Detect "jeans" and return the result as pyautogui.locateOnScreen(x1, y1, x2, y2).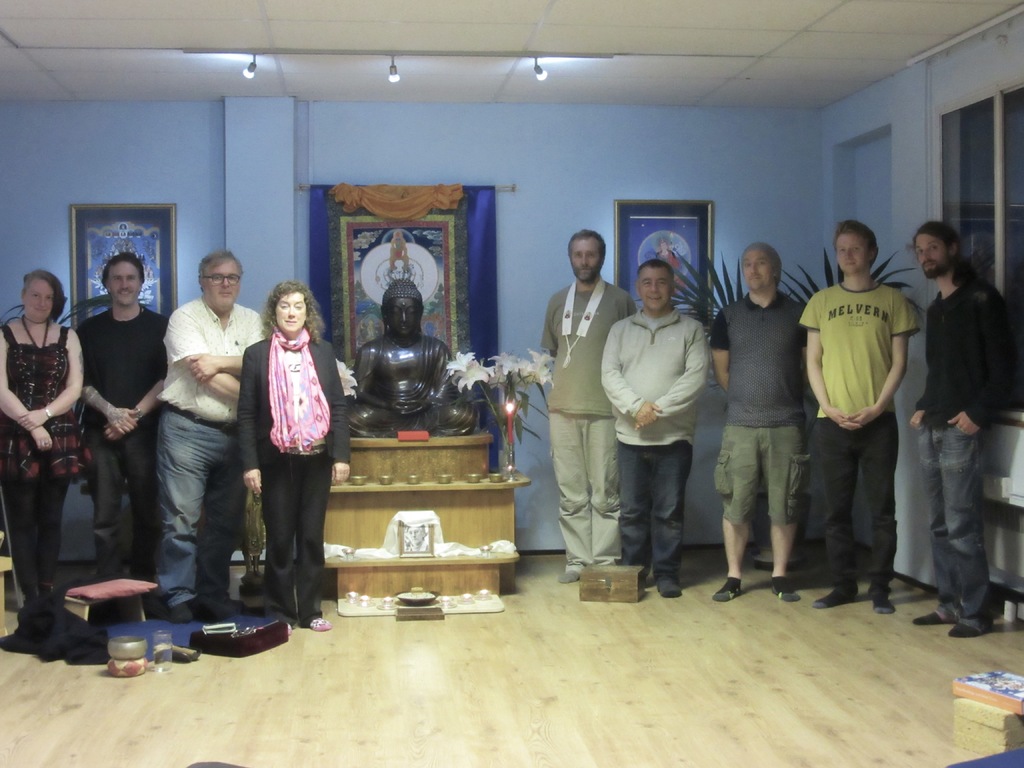
pyautogui.locateOnScreen(620, 442, 691, 582).
